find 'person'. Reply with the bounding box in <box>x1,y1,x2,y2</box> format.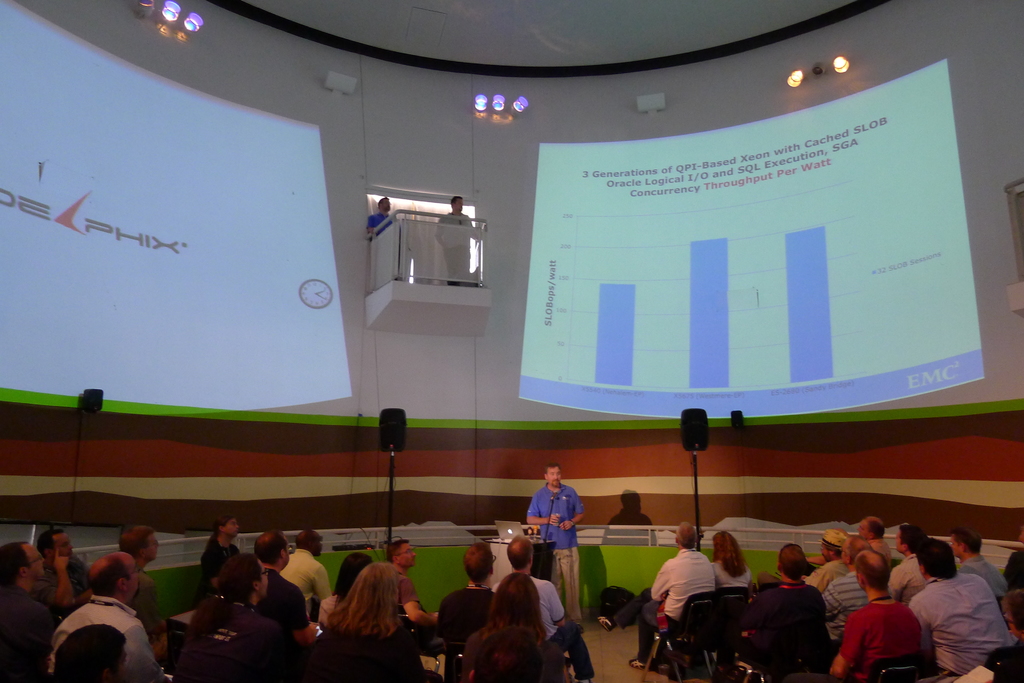
<box>56,626,122,682</box>.
